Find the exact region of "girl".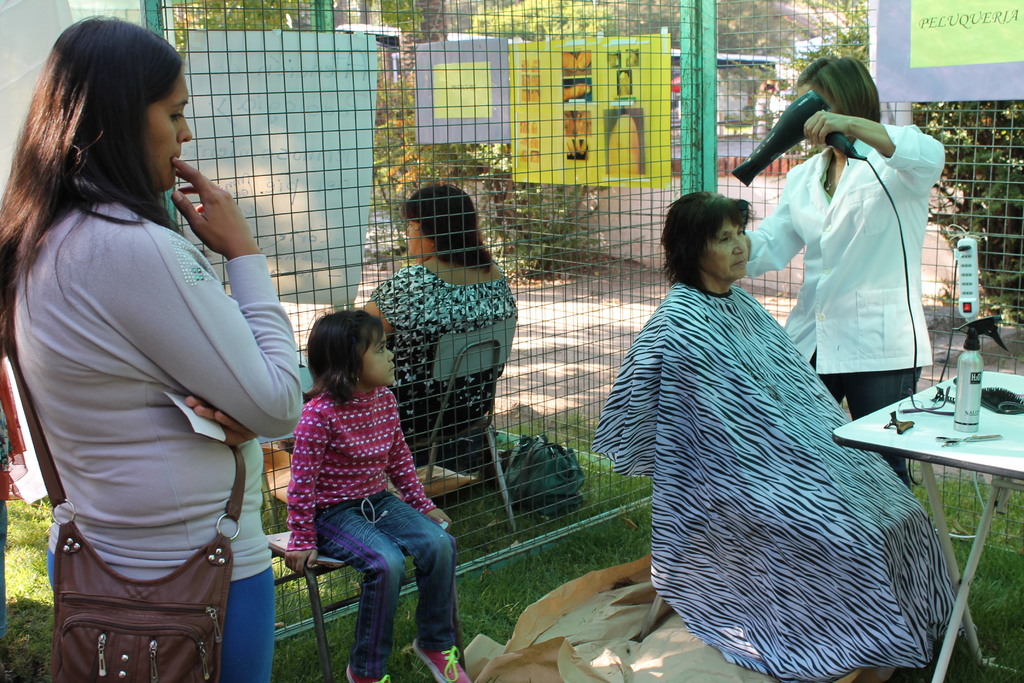
Exact region: 285/307/471/682.
